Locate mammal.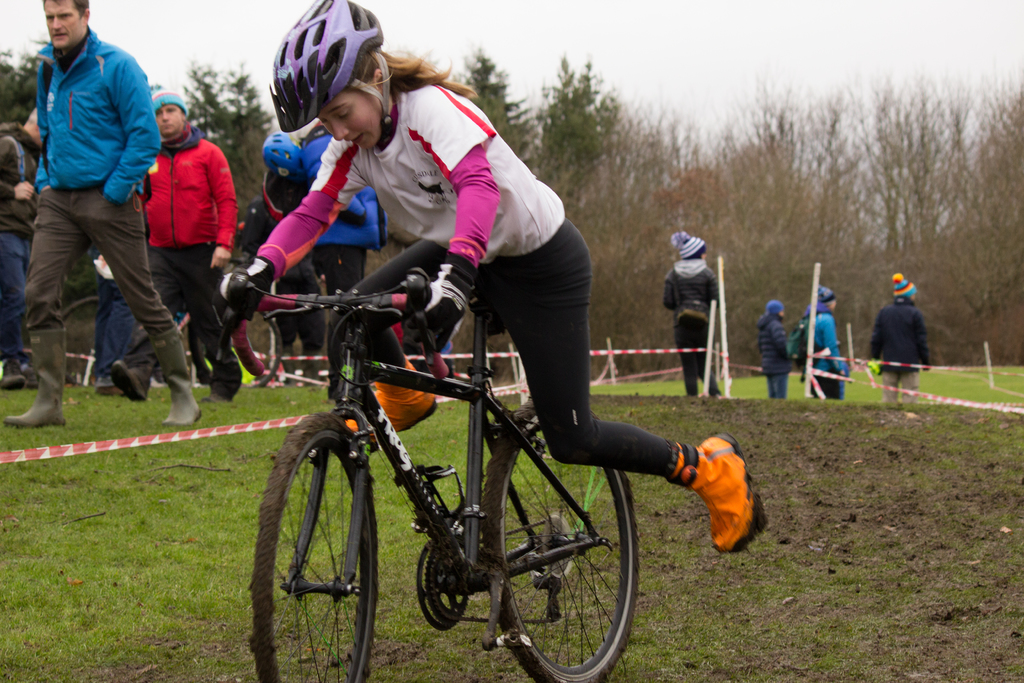
Bounding box: [left=216, top=0, right=772, bottom=554].
